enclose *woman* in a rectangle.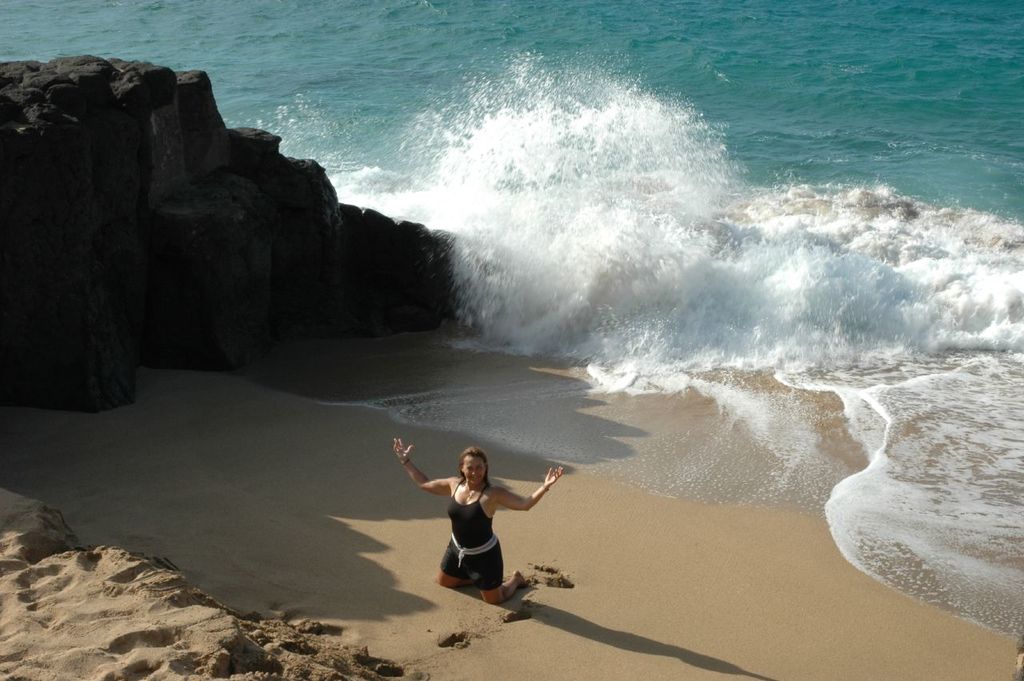
left=402, top=434, right=564, bottom=611.
